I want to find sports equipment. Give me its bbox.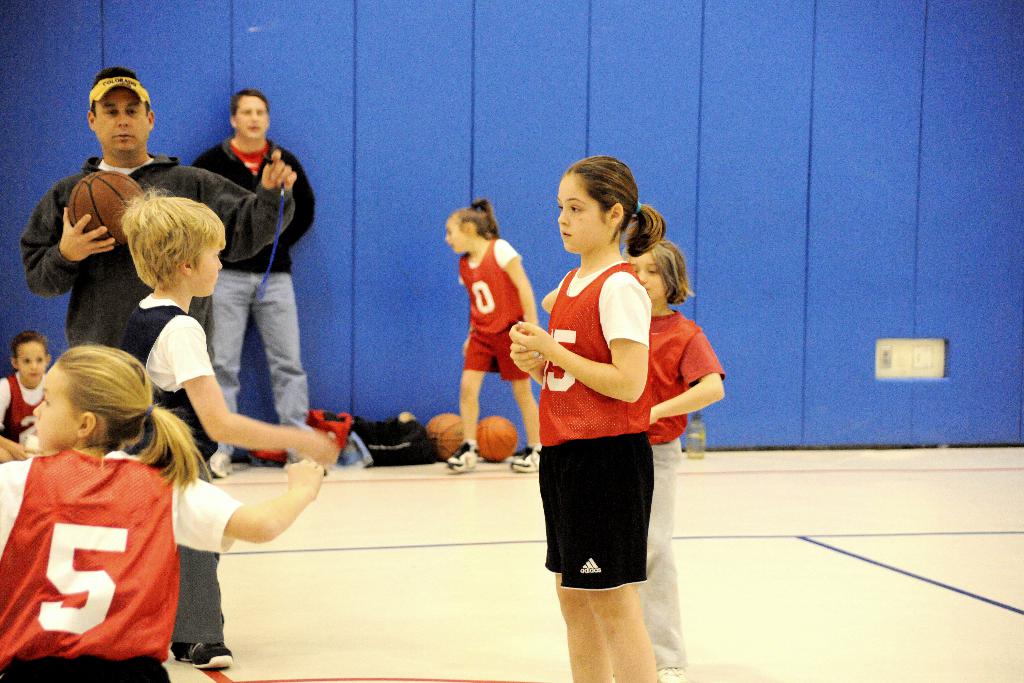
detection(424, 415, 465, 460).
